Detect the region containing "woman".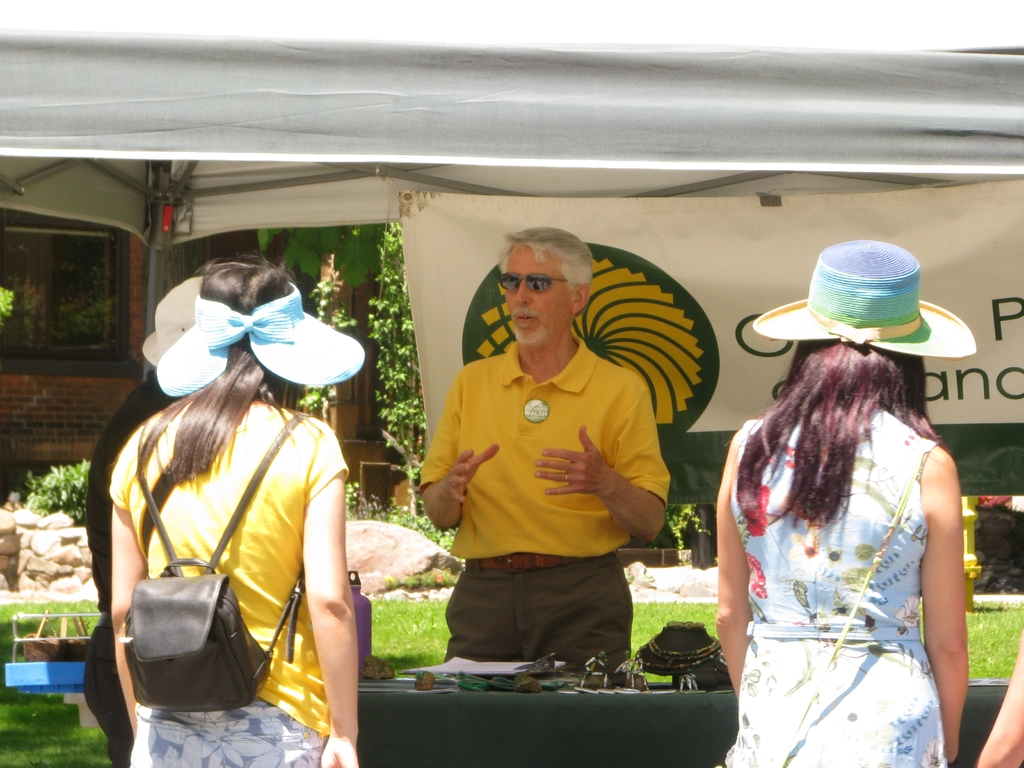
[714, 237, 979, 767].
